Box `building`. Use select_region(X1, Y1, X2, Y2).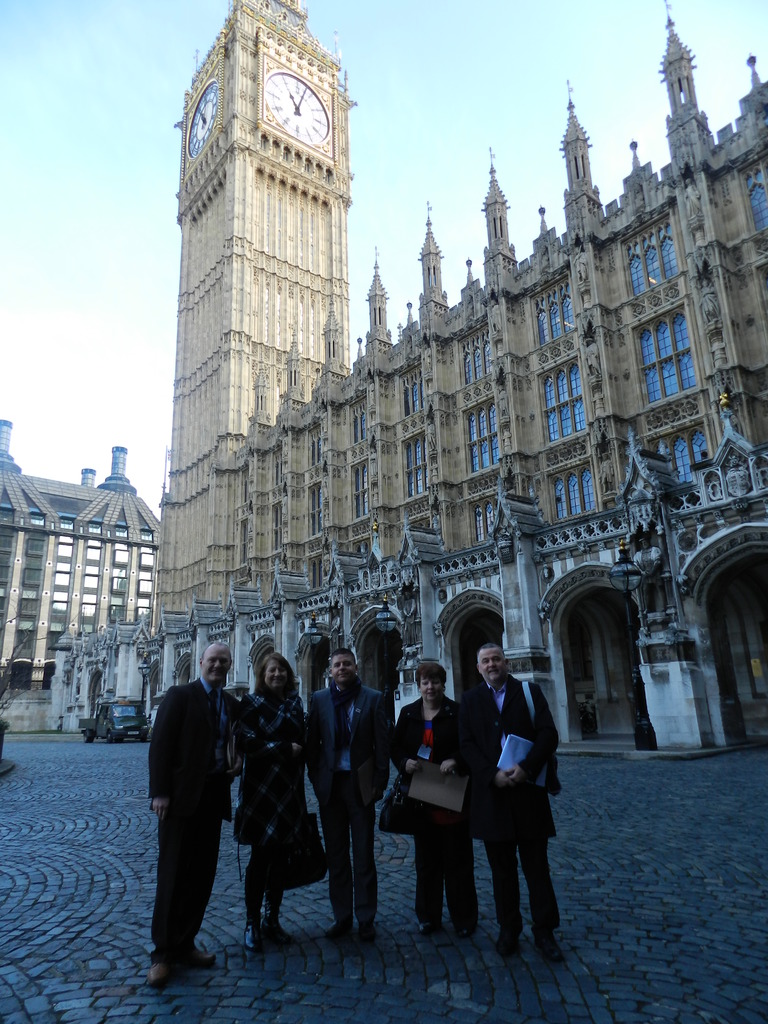
select_region(0, 421, 166, 715).
